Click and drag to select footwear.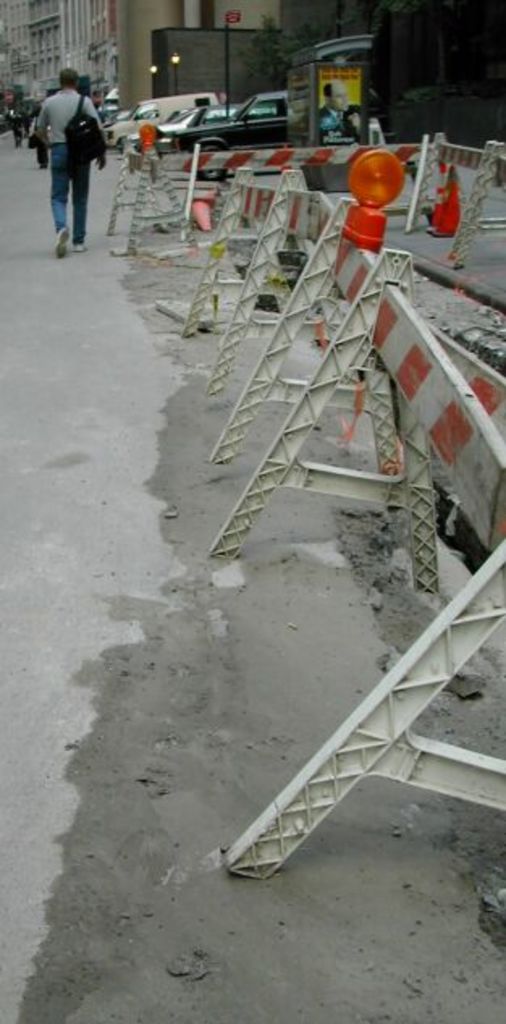
Selection: <bbox>52, 226, 68, 257</bbox>.
